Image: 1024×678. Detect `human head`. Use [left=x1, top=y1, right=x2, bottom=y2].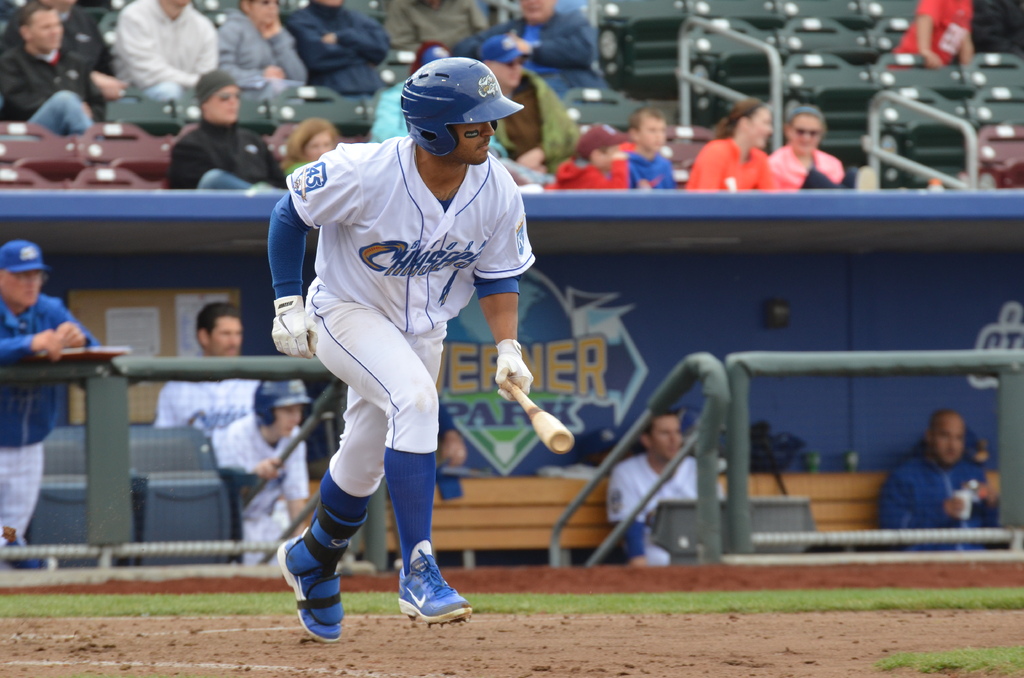
[left=643, top=407, right=687, bottom=464].
